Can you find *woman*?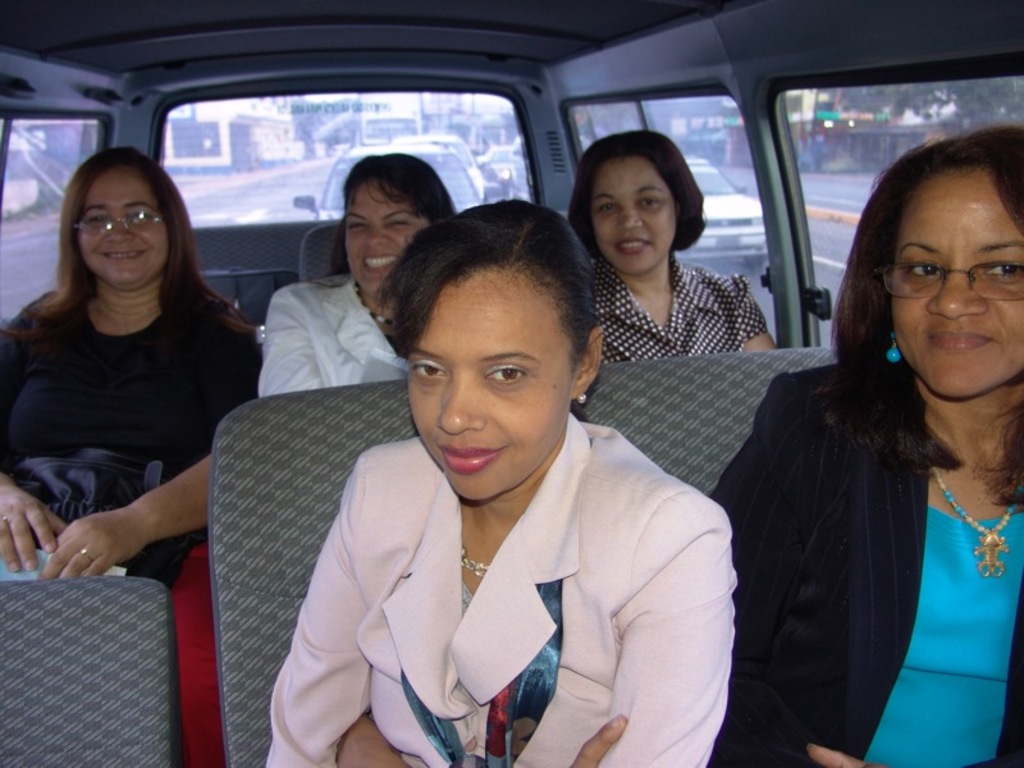
Yes, bounding box: 265 197 733 767.
